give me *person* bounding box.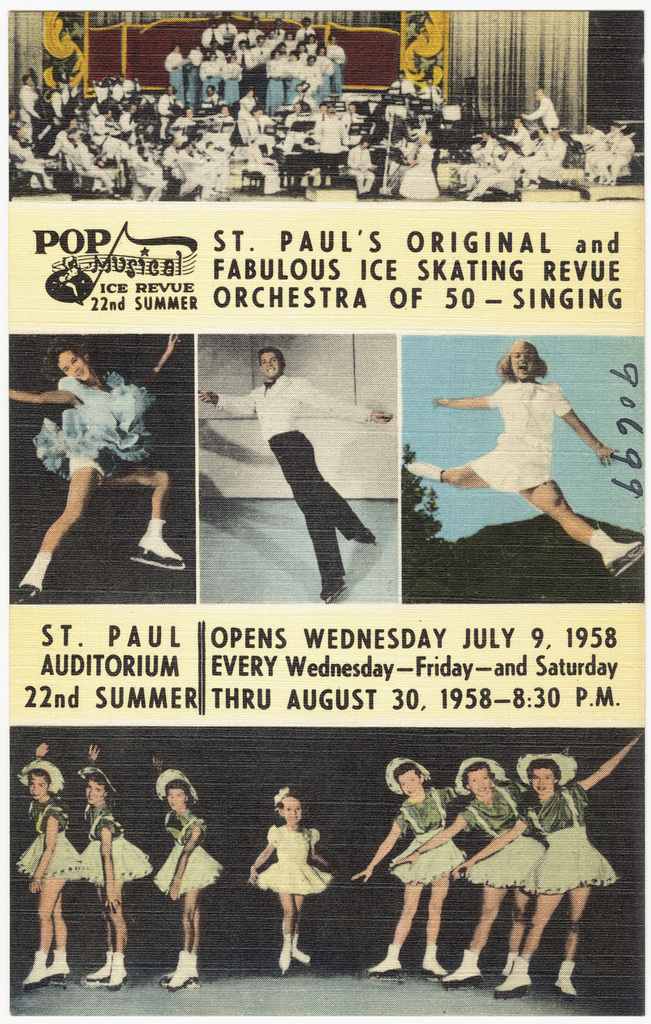
box=[150, 754, 227, 991].
